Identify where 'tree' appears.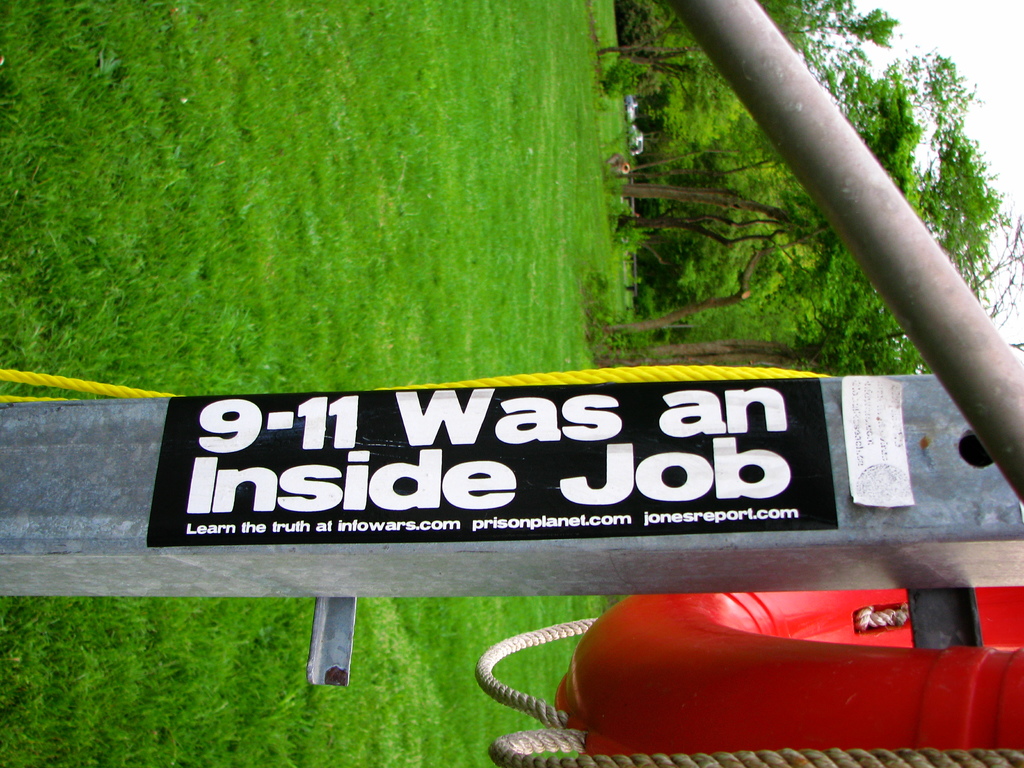
Appears at Rect(604, 128, 1018, 369).
